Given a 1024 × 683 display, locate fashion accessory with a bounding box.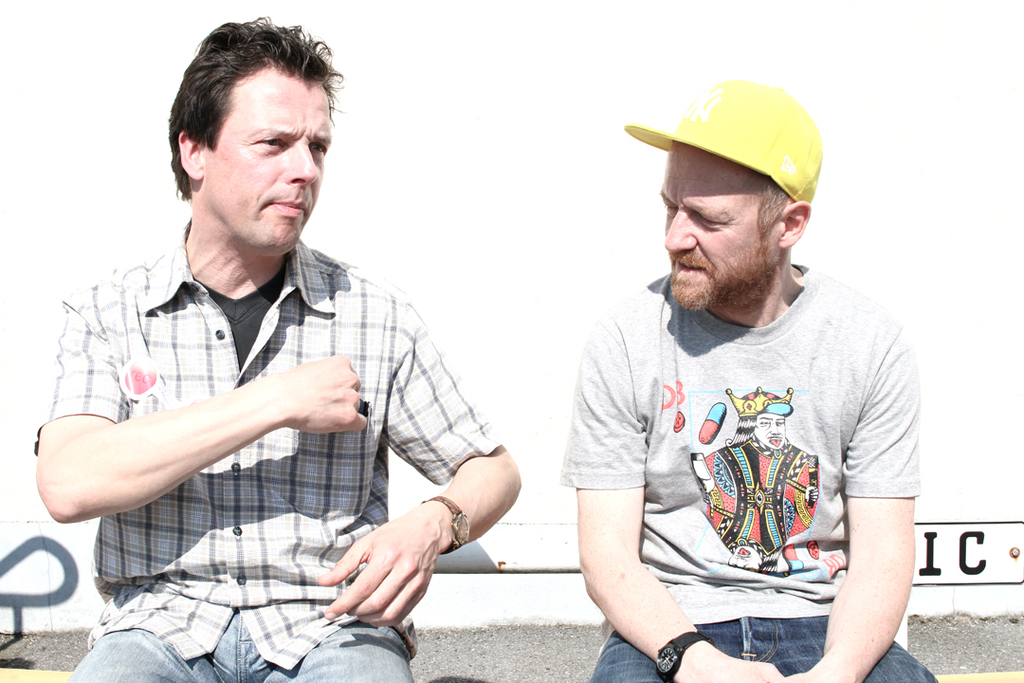
Located: <bbox>652, 635, 713, 680</bbox>.
